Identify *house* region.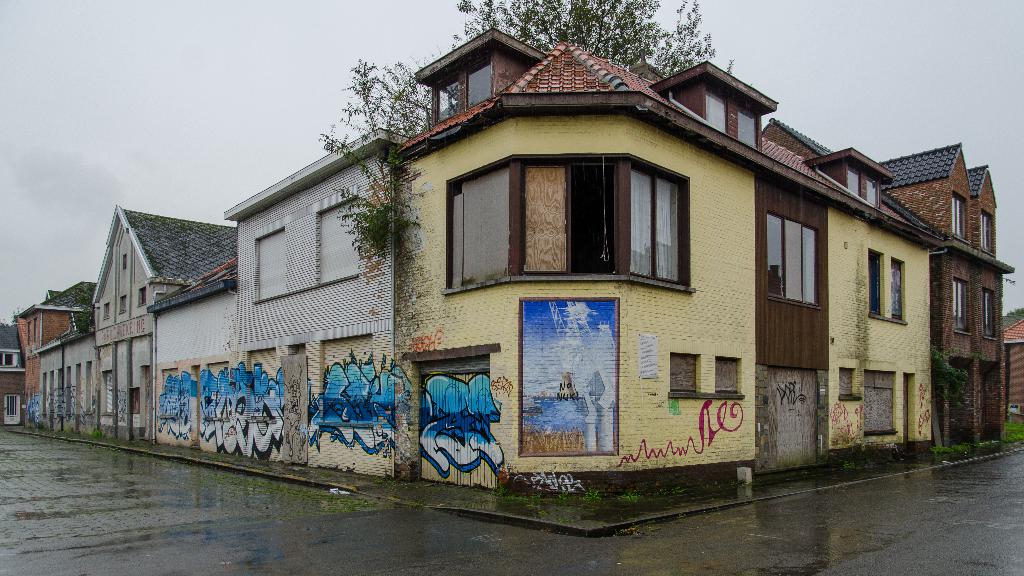
Region: 849:142:1011:445.
